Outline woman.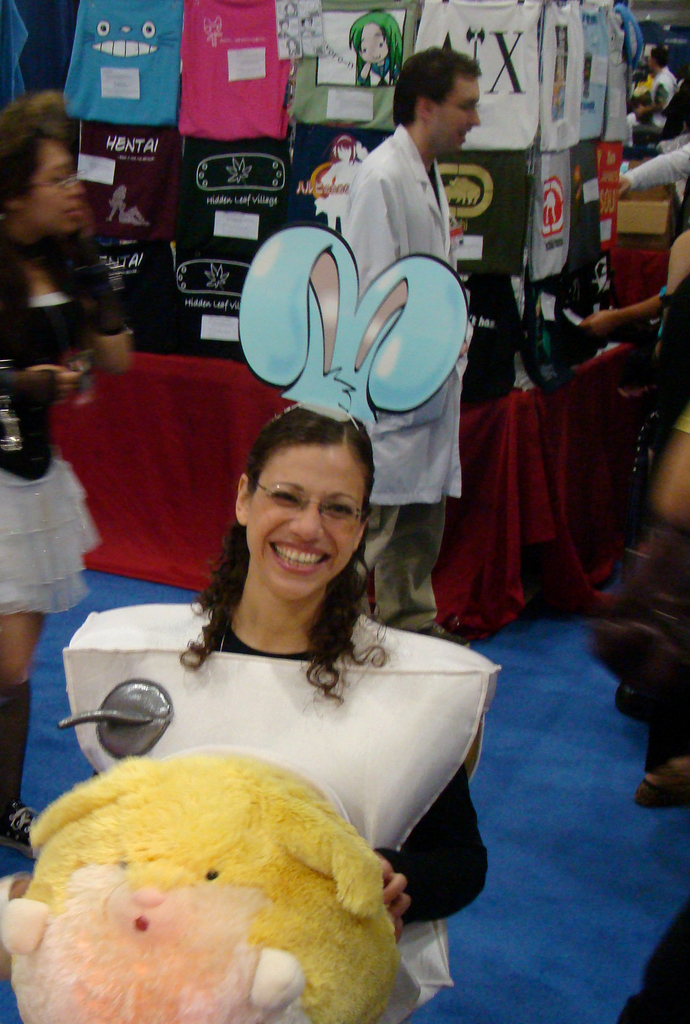
Outline: [left=0, top=93, right=134, bottom=859].
